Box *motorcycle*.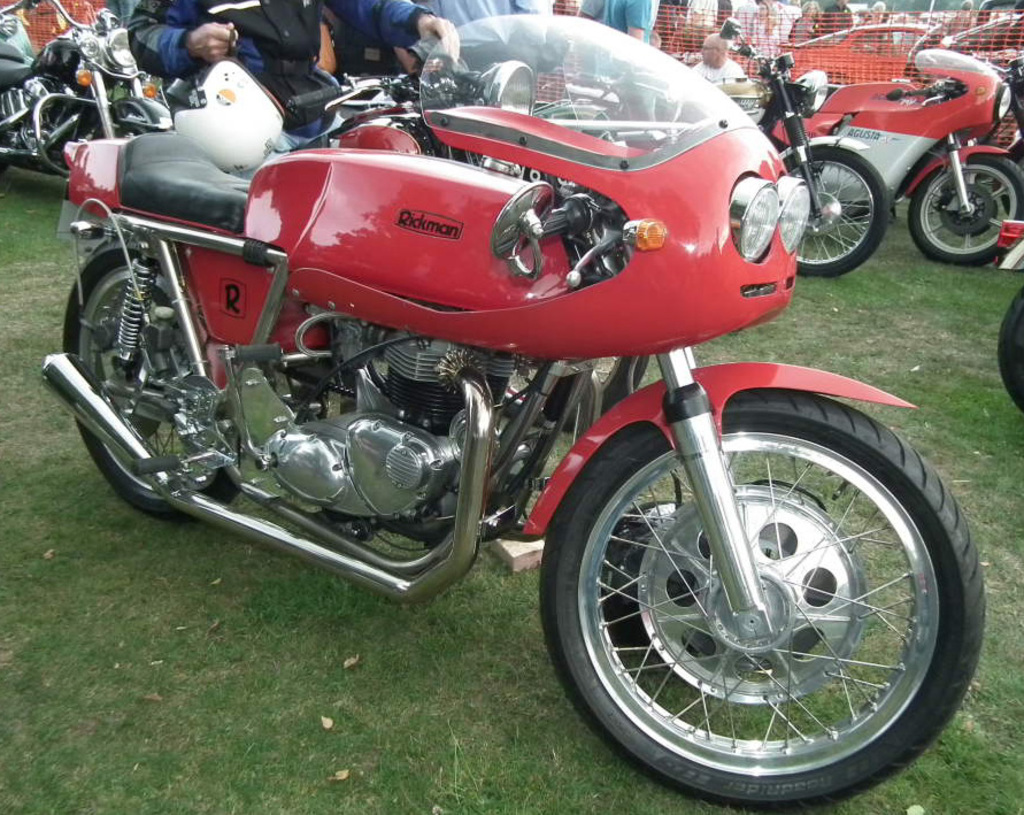
(x1=760, y1=43, x2=1023, y2=261).
